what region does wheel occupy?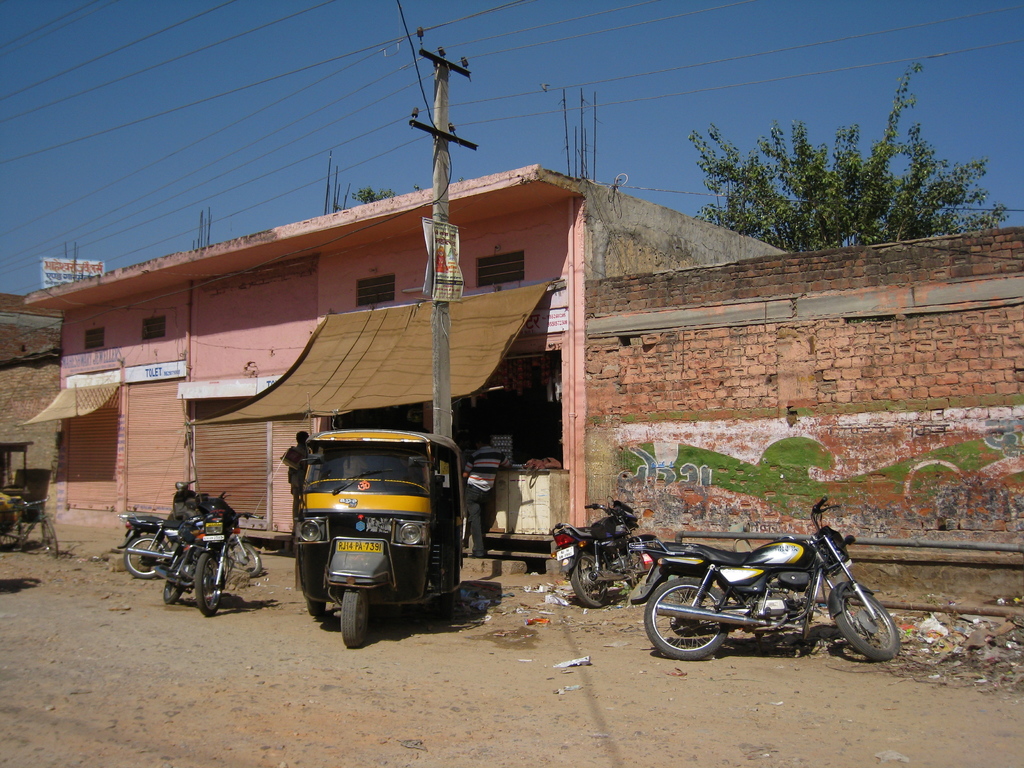
[x1=567, y1=552, x2=612, y2=610].
